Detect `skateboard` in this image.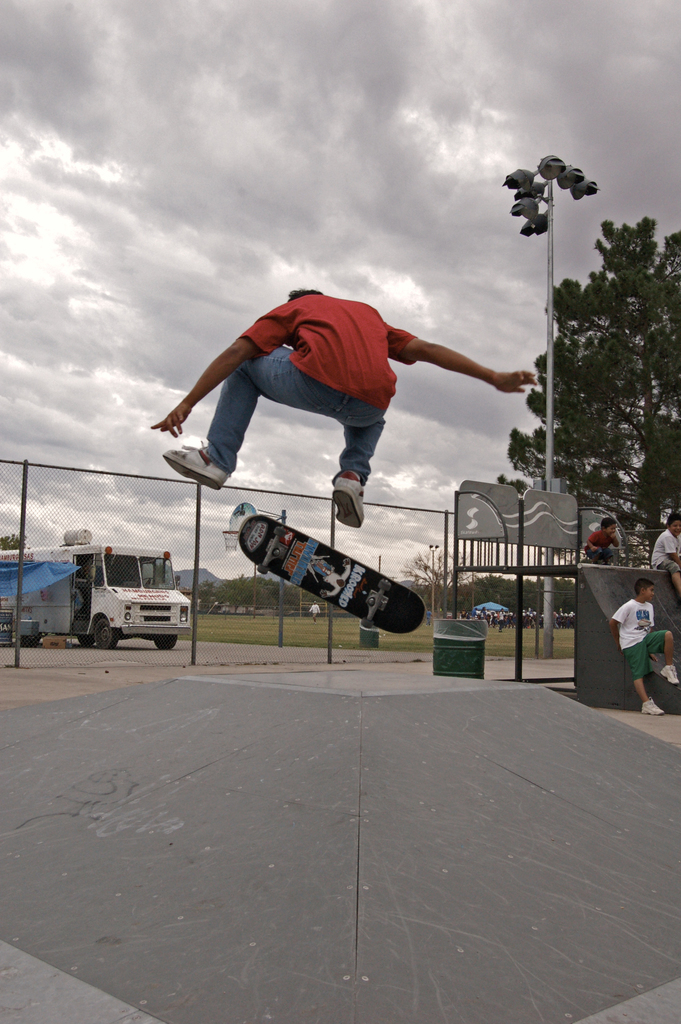
Detection: x1=233 y1=516 x2=427 y2=637.
